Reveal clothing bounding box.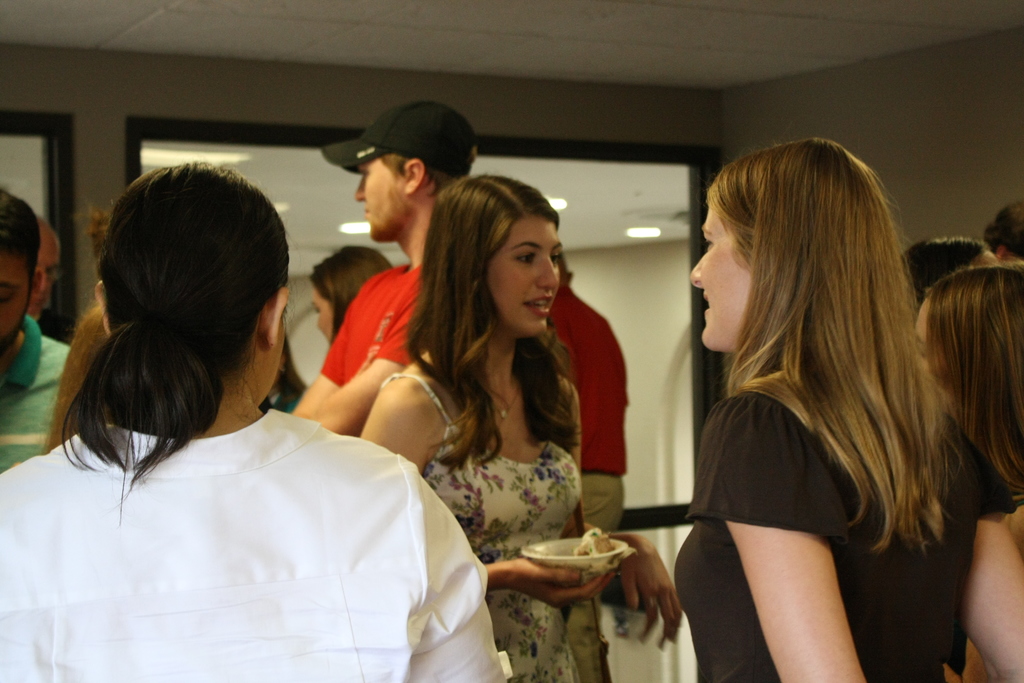
Revealed: 28, 344, 479, 671.
